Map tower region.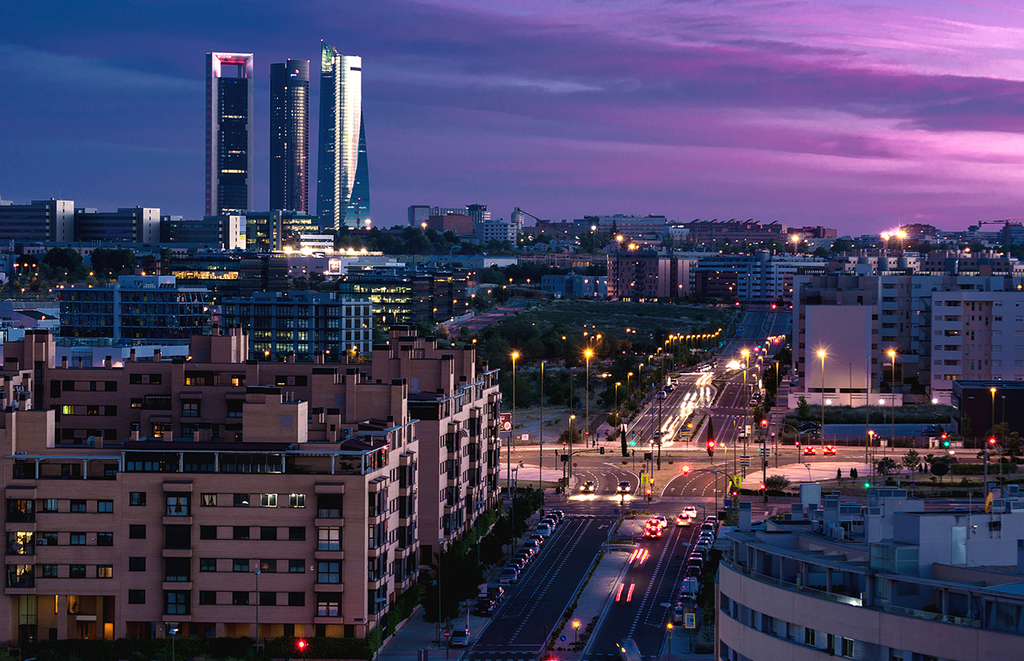
Mapped to crop(269, 58, 310, 216).
